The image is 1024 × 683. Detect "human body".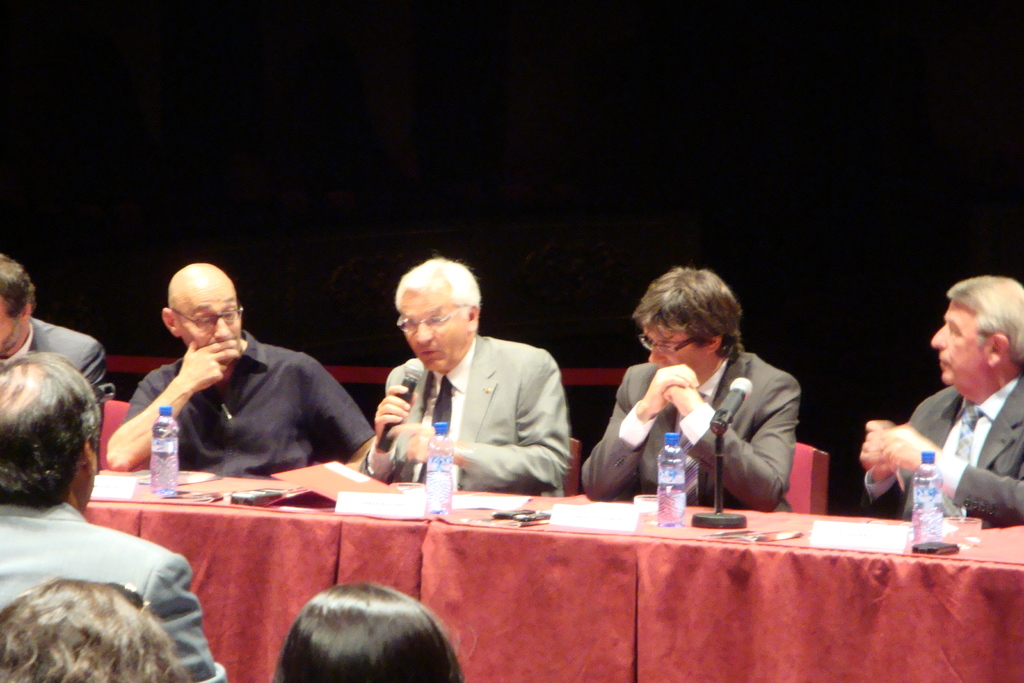
Detection: (left=2, top=256, right=113, bottom=395).
